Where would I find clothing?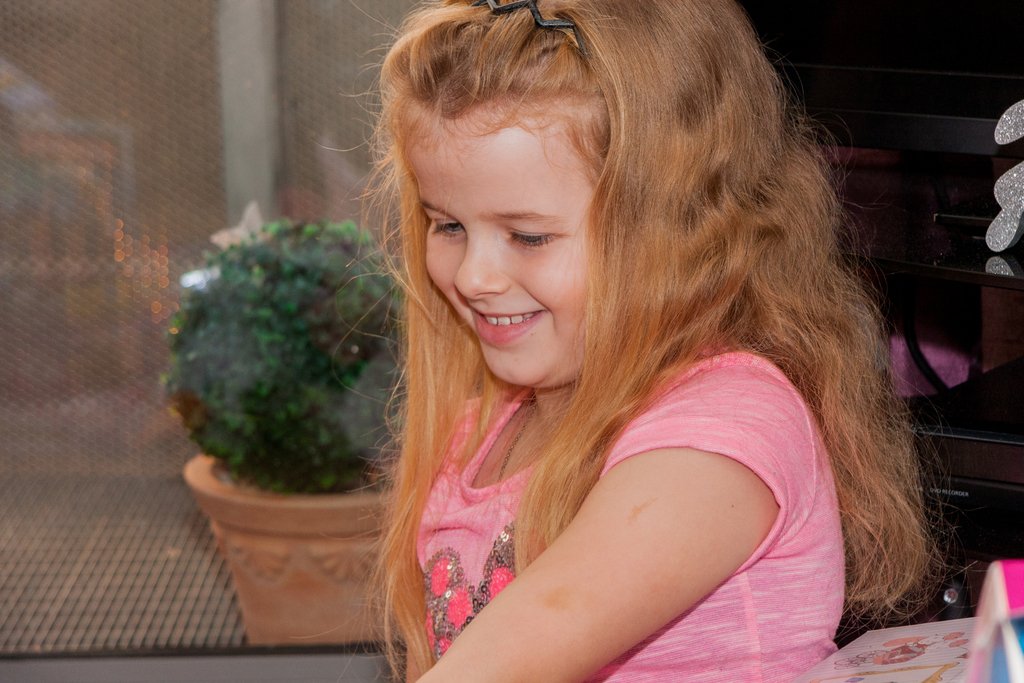
At BBox(360, 349, 859, 682).
